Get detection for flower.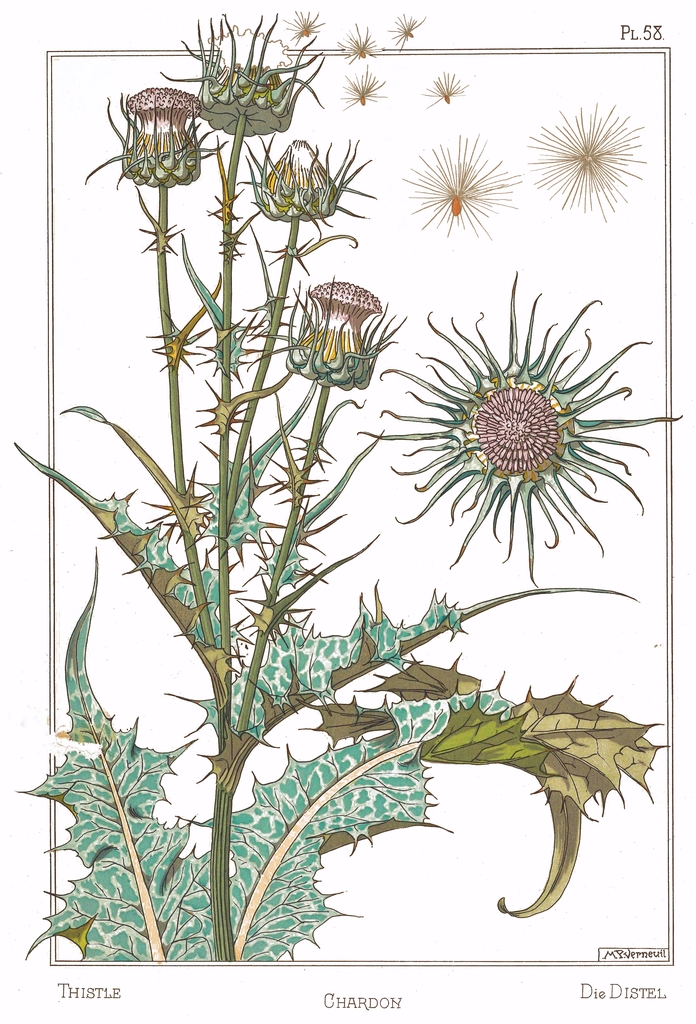
Detection: x1=396, y1=128, x2=519, y2=244.
